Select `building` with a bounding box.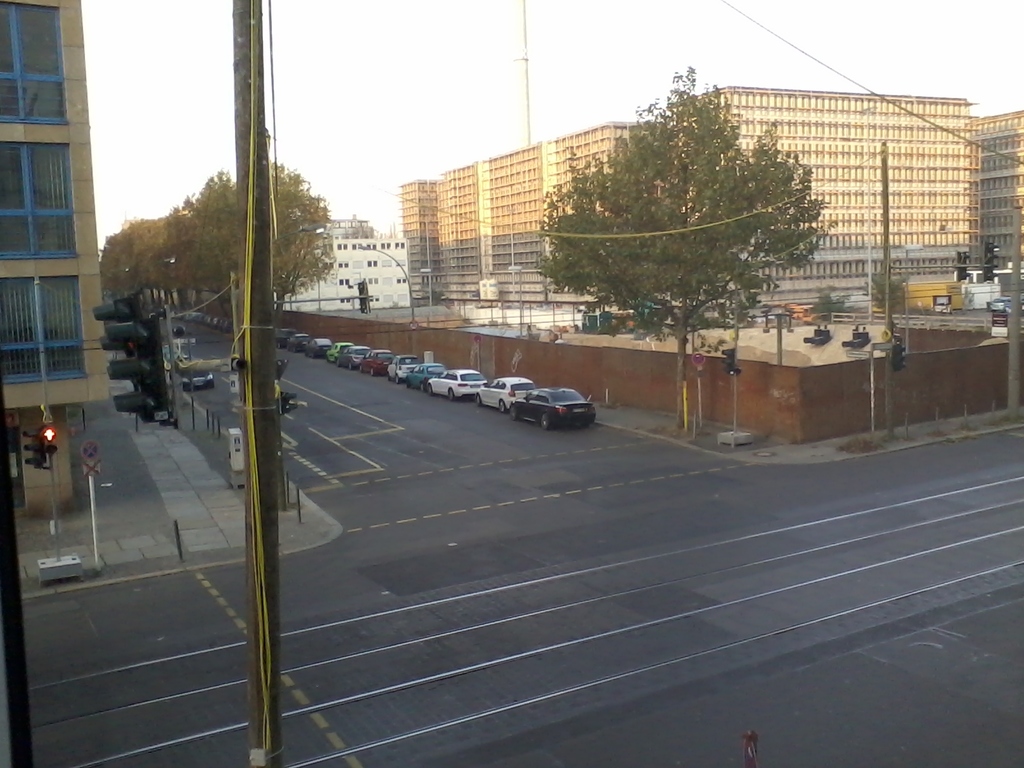
0/0/109/514.
